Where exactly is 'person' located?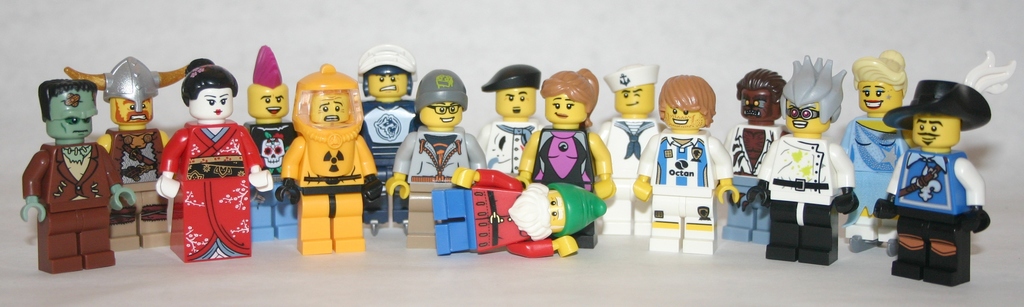
Its bounding box is 270/62/385/253.
